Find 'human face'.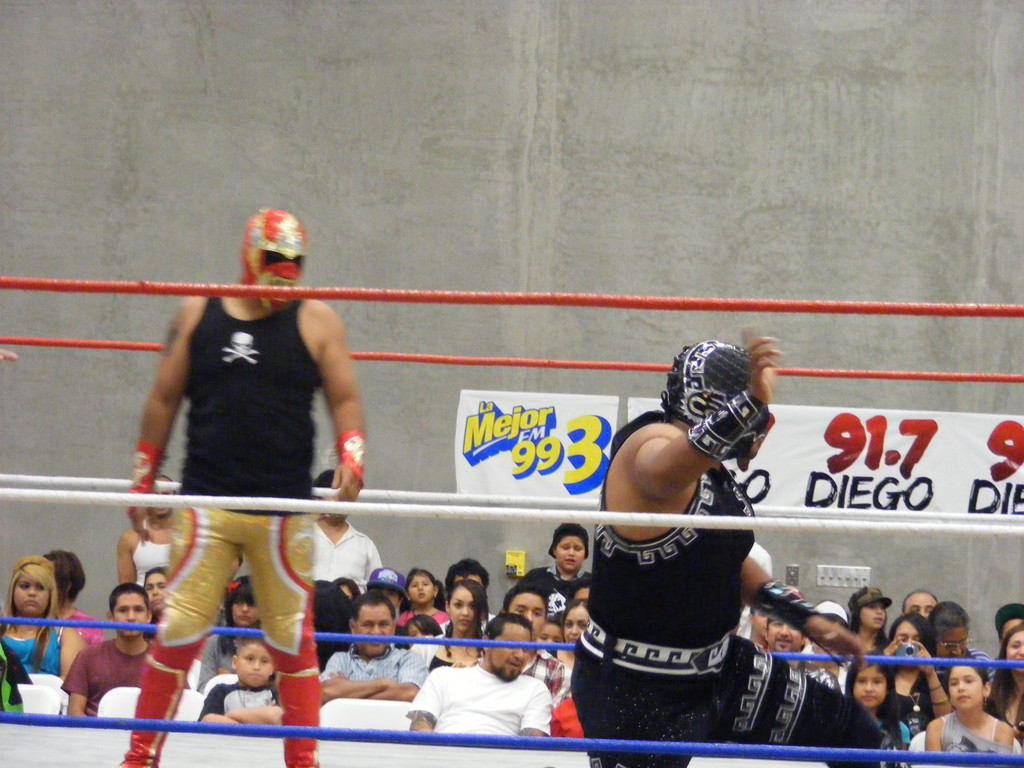
bbox(449, 588, 475, 632).
